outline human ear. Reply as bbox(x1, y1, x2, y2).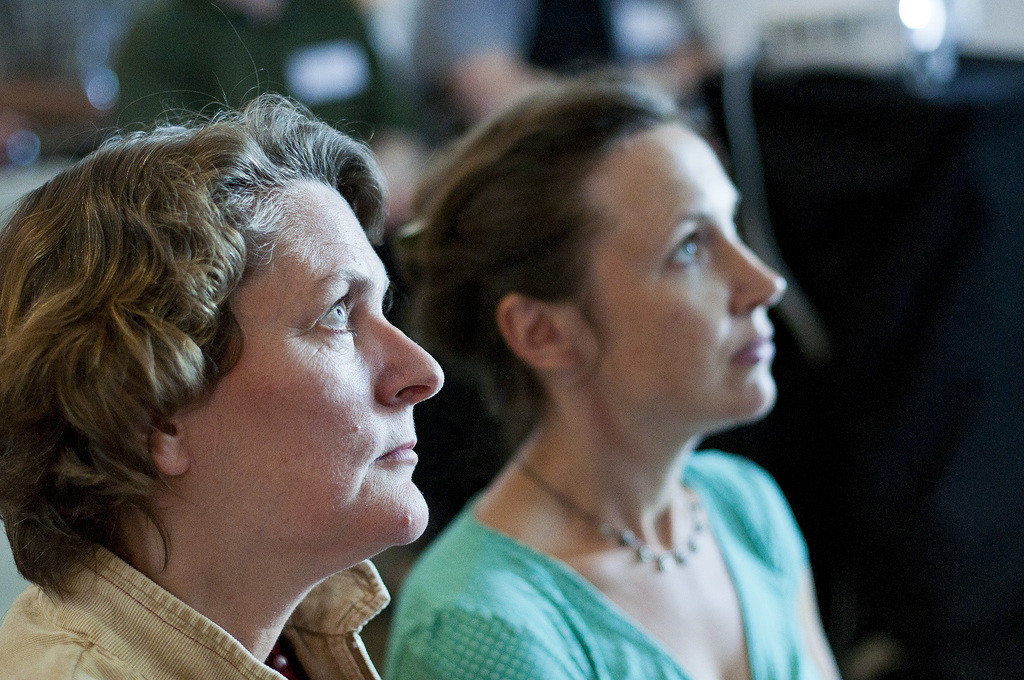
bbox(131, 407, 194, 476).
